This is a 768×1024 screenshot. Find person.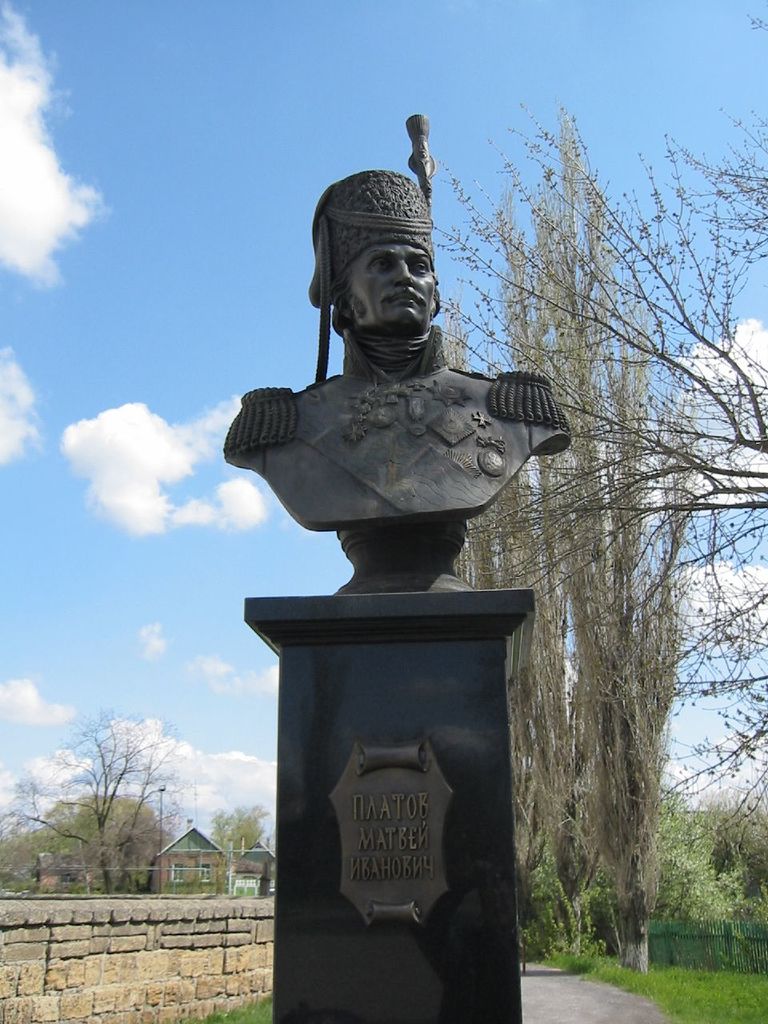
Bounding box: bbox=(225, 169, 570, 522).
